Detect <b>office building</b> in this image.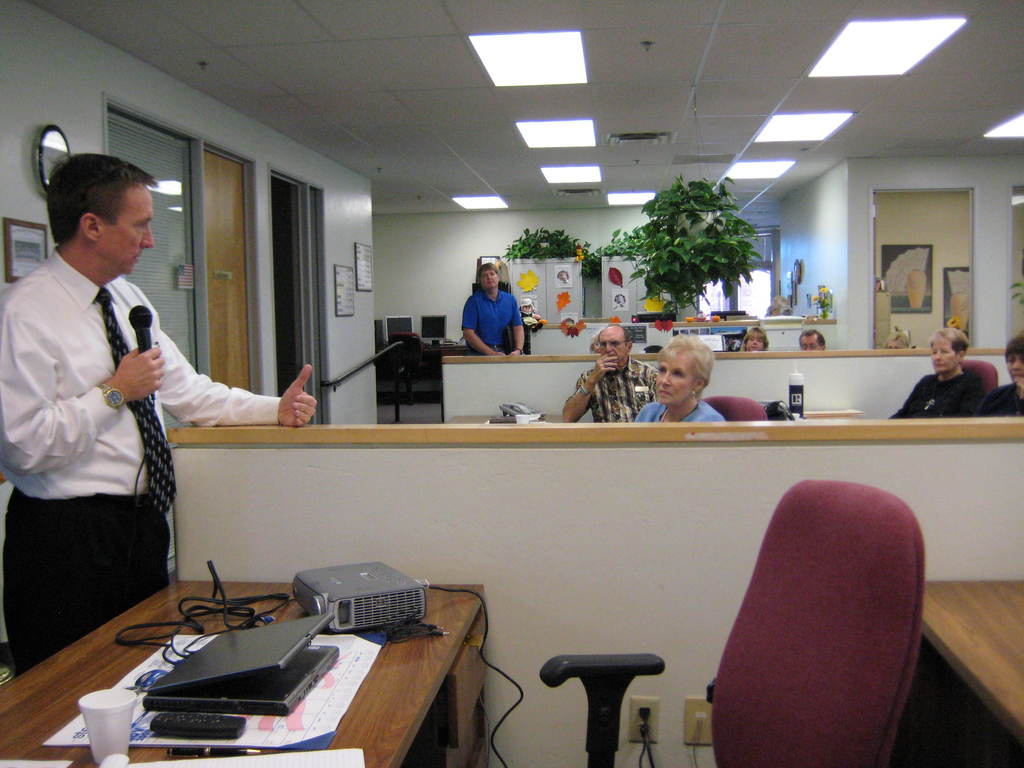
Detection: x1=0 y1=0 x2=1023 y2=767.
